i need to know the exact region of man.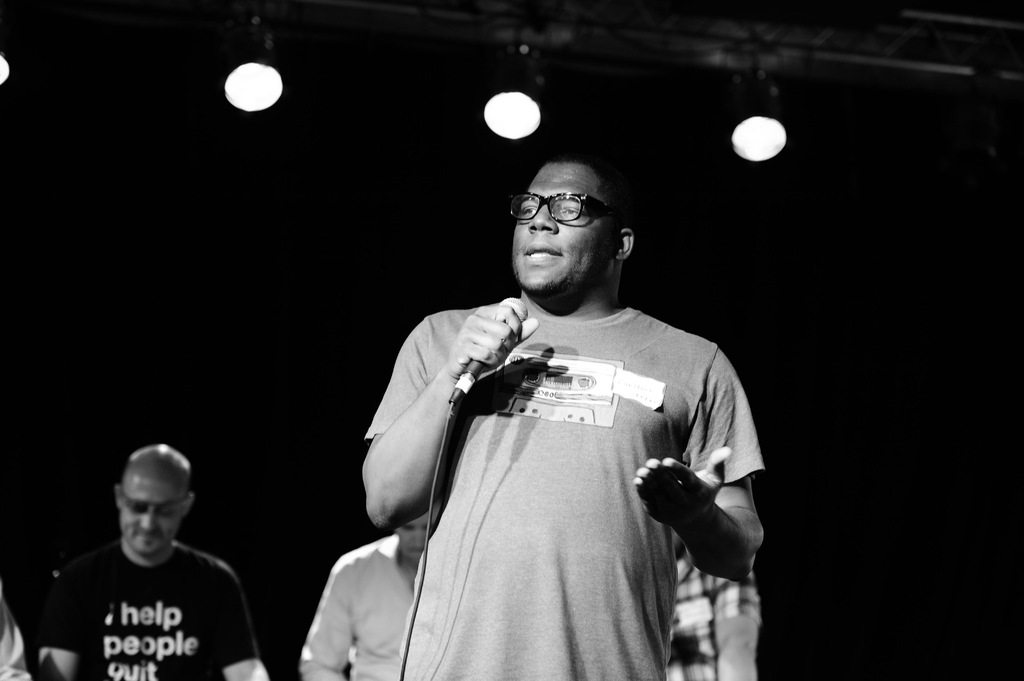
Region: 0, 575, 31, 680.
